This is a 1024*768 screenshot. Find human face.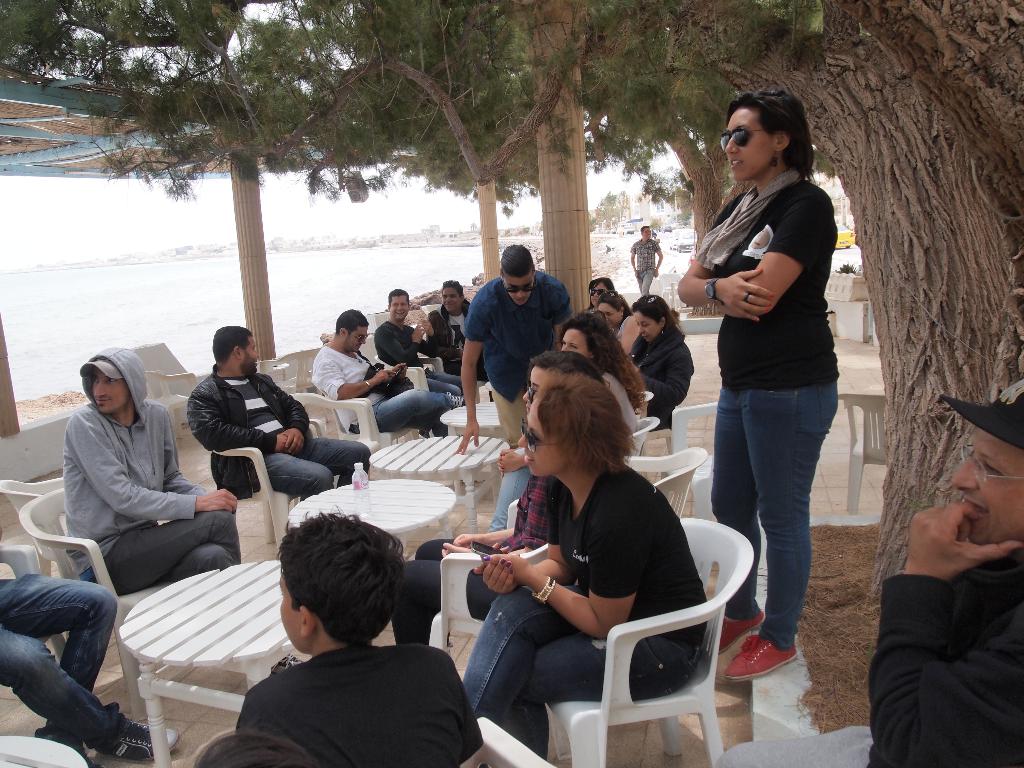
Bounding box: l=520, t=399, r=557, b=479.
